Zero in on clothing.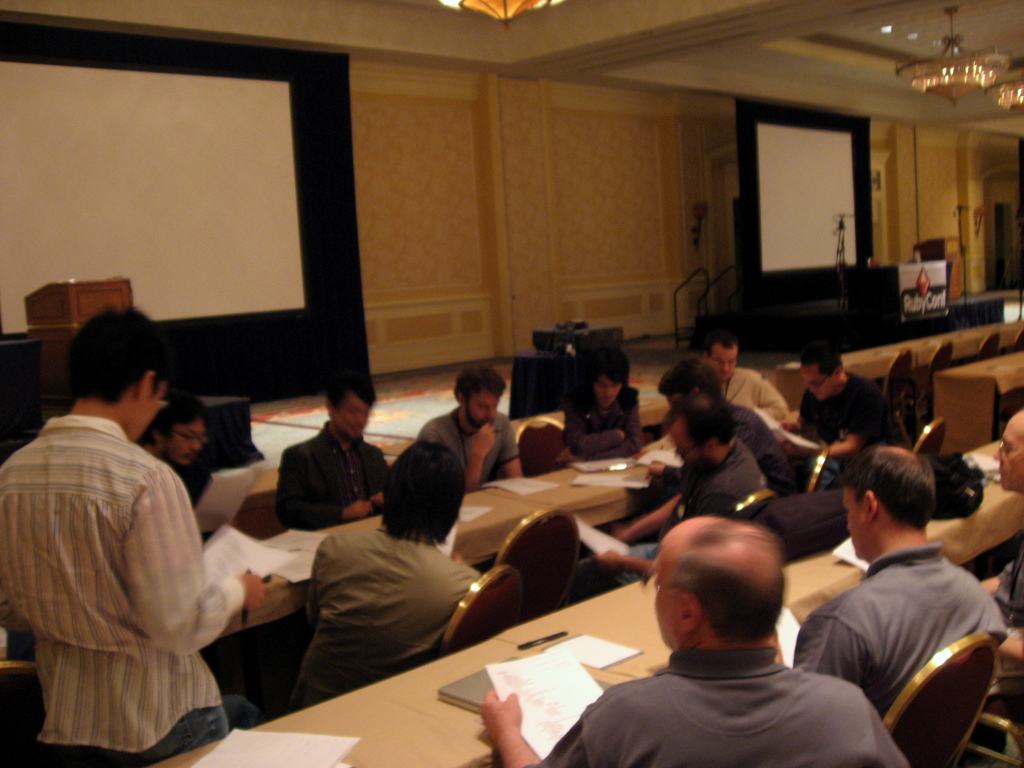
Zeroed in: (left=271, top=423, right=388, bottom=532).
